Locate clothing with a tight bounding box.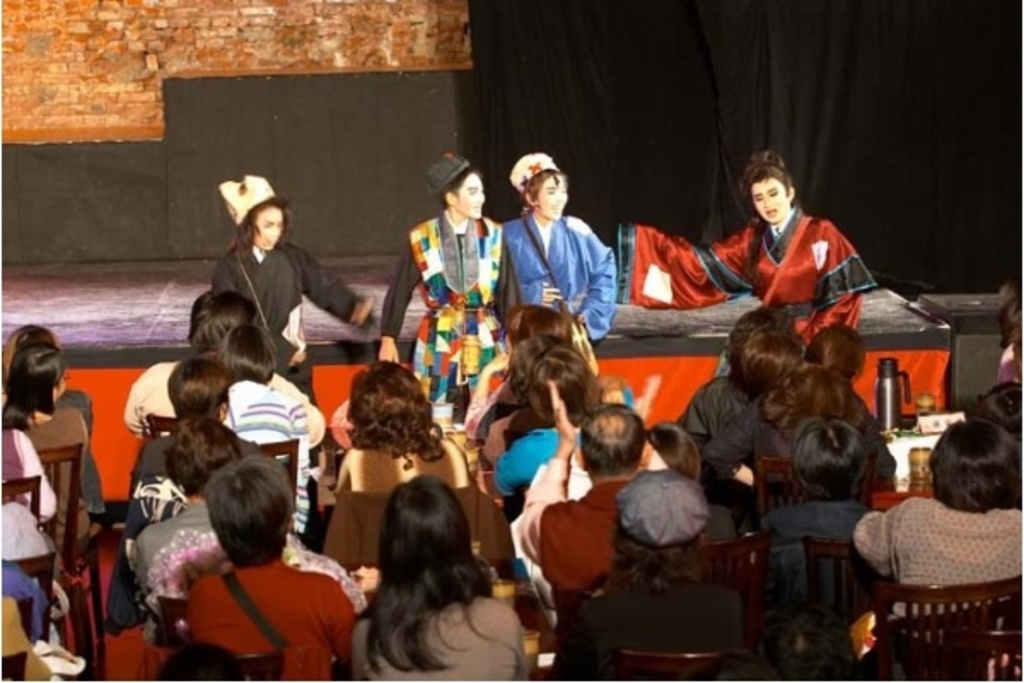
bbox(500, 203, 631, 348).
